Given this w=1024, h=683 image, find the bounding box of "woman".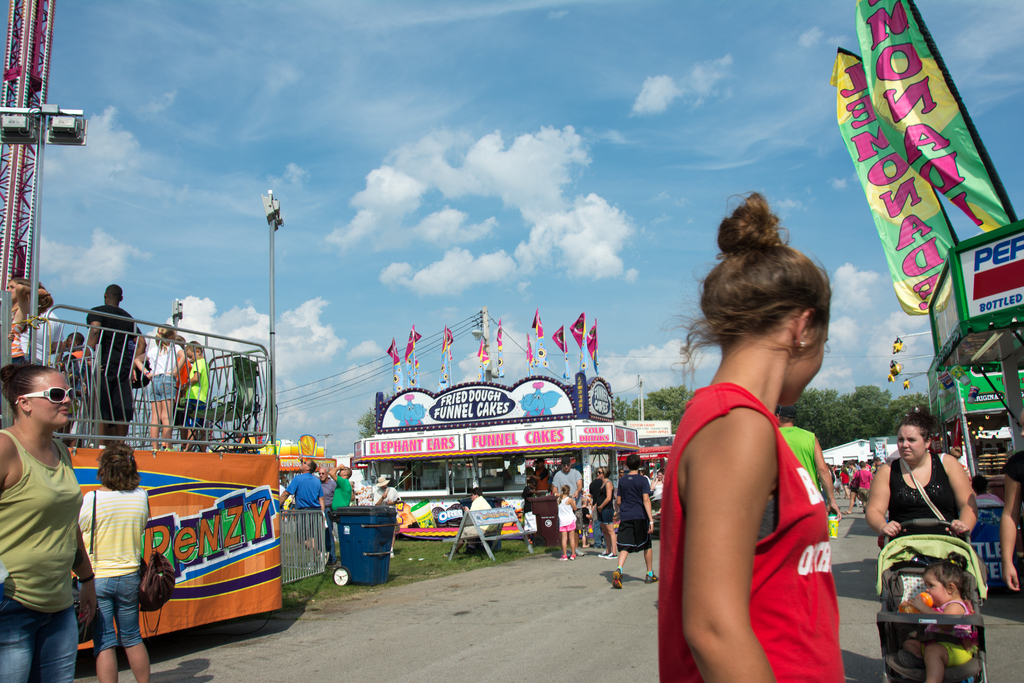
box=[861, 405, 980, 548].
